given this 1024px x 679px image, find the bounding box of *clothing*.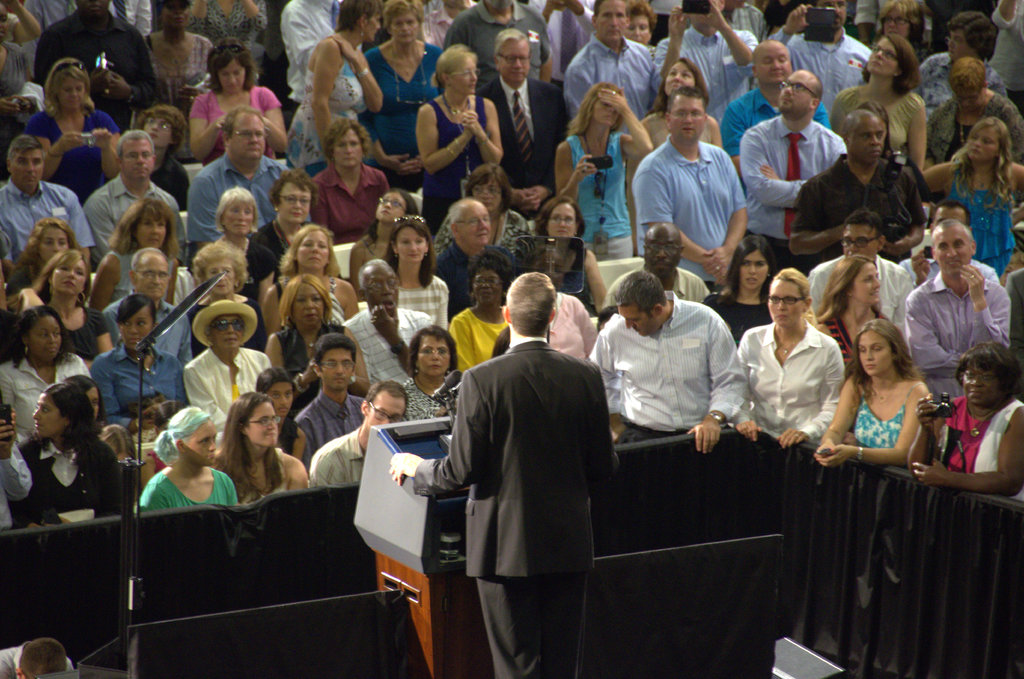
box=[7, 432, 118, 534].
